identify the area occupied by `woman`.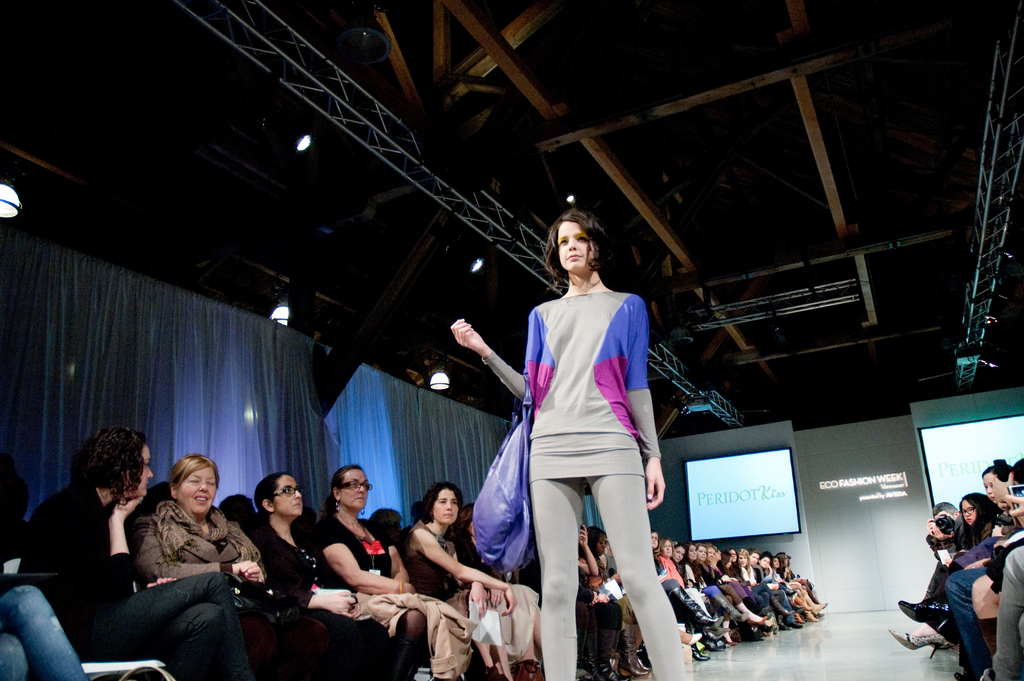
Area: (x1=130, y1=449, x2=348, y2=680).
